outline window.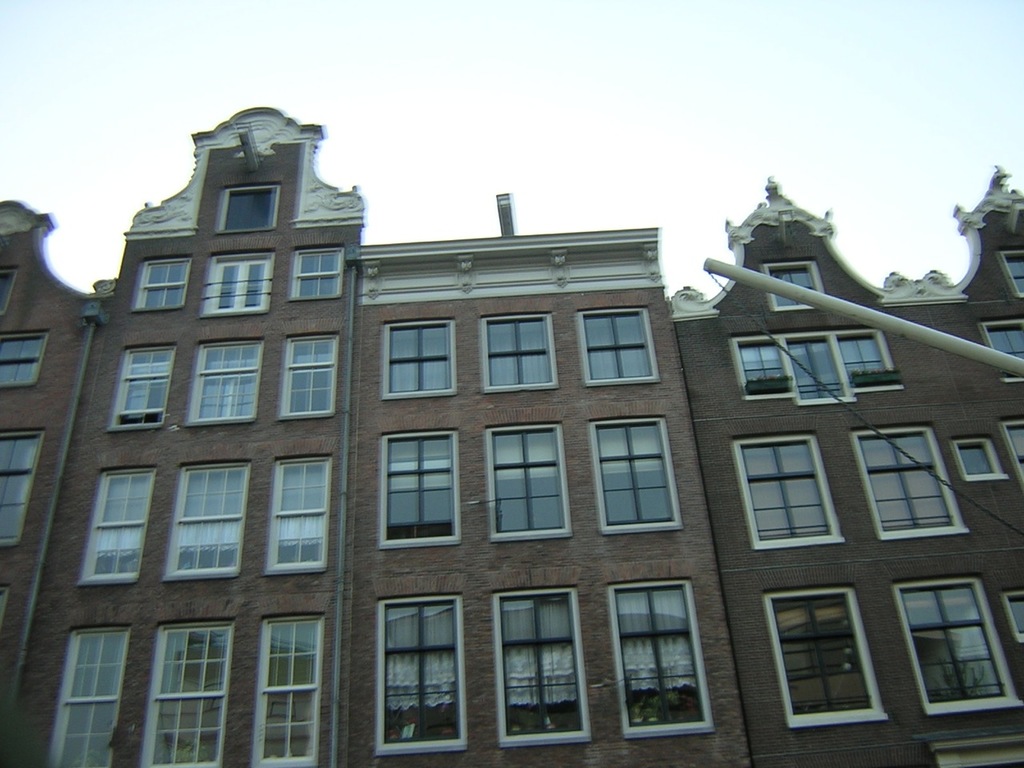
Outline: bbox(216, 182, 282, 234).
